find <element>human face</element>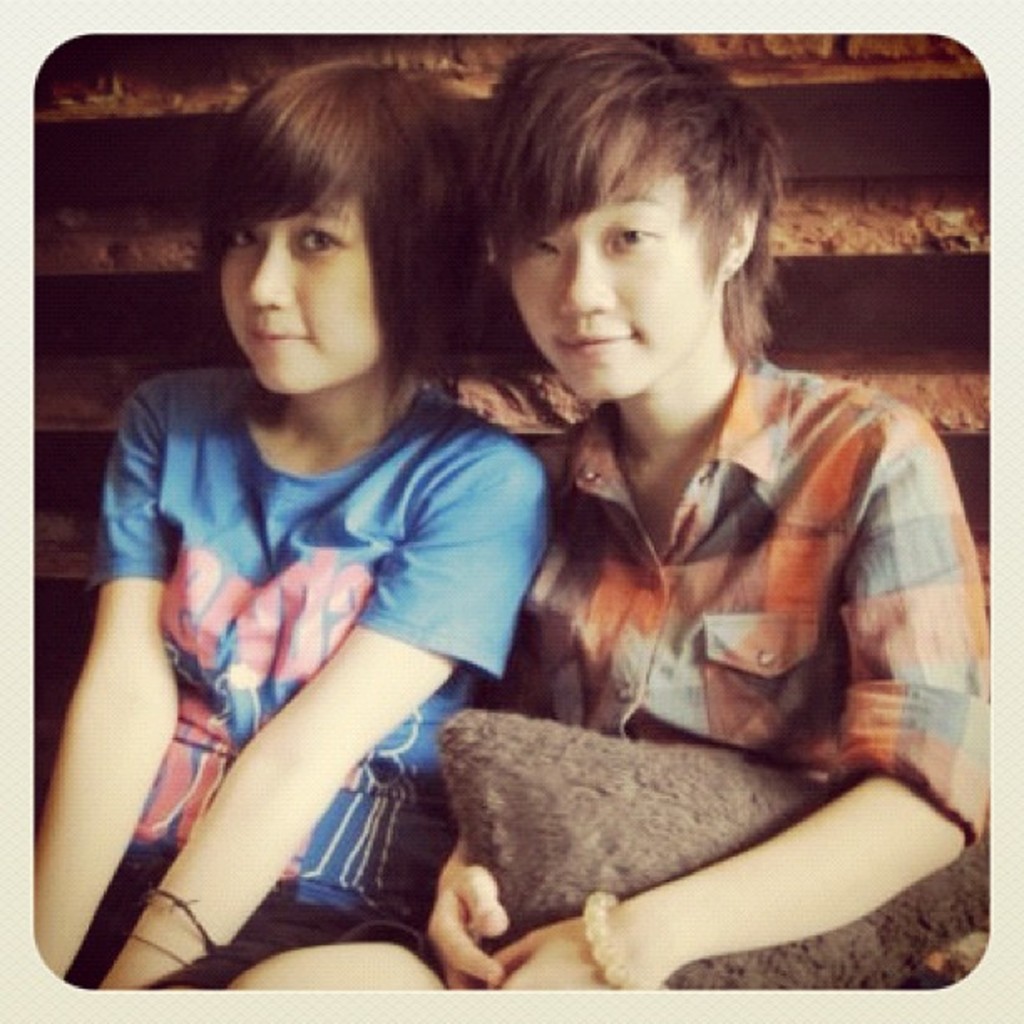
512,167,723,402
